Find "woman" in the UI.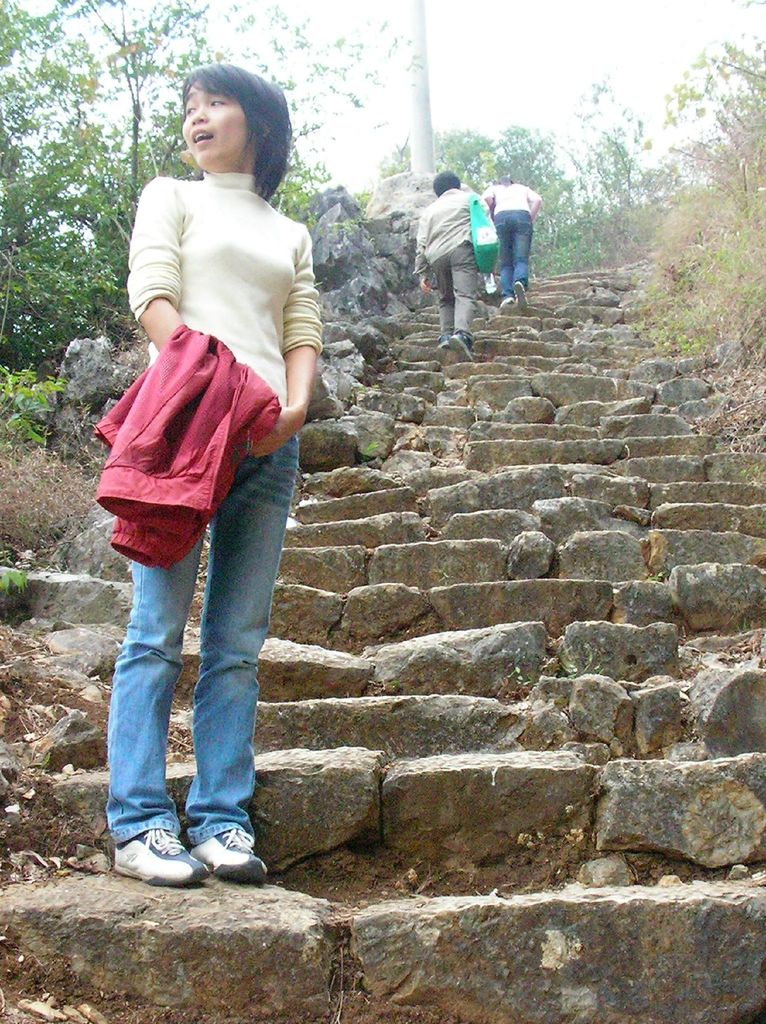
UI element at (107, 63, 313, 881).
